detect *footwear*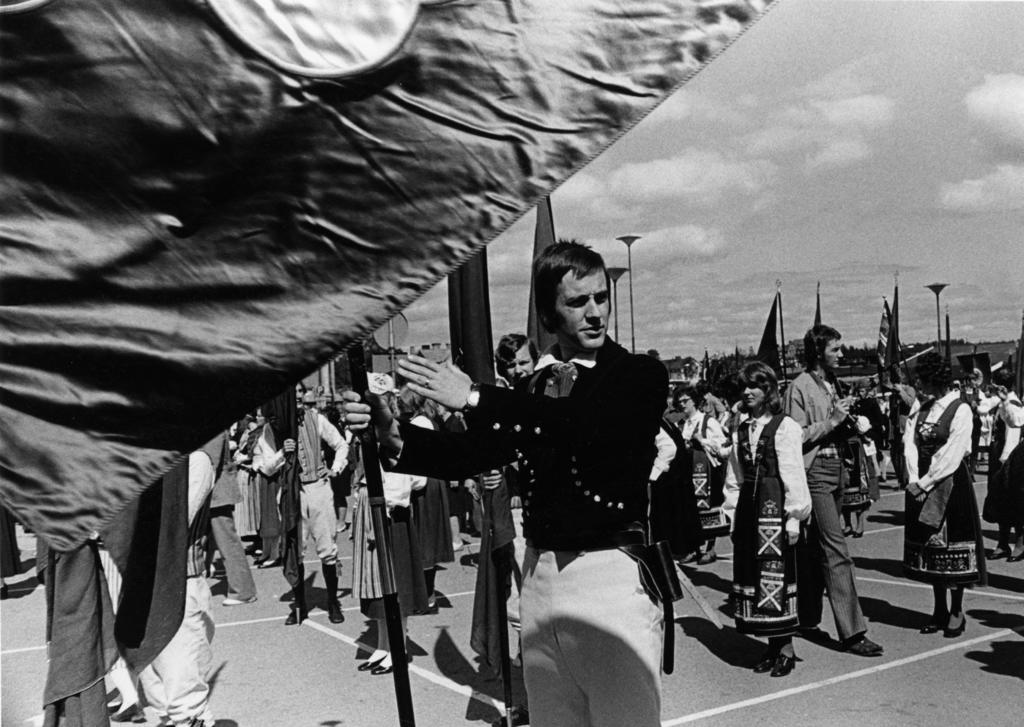
[451,542,462,551]
